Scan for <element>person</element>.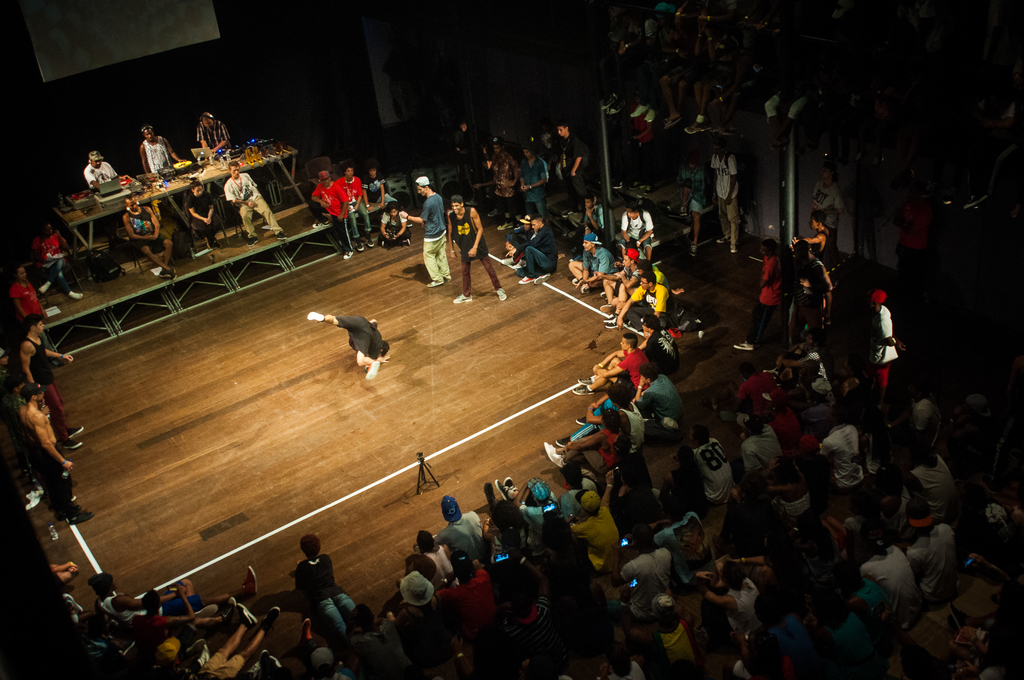
Scan result: <bbox>780, 357, 825, 439</bbox>.
